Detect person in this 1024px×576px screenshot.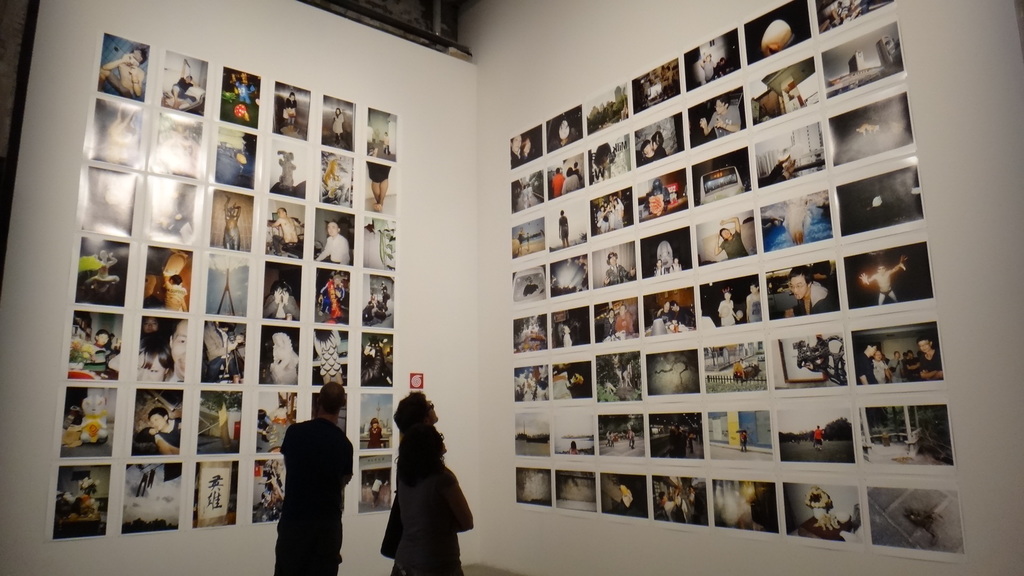
Detection: {"x1": 638, "y1": 141, "x2": 658, "y2": 161}.
